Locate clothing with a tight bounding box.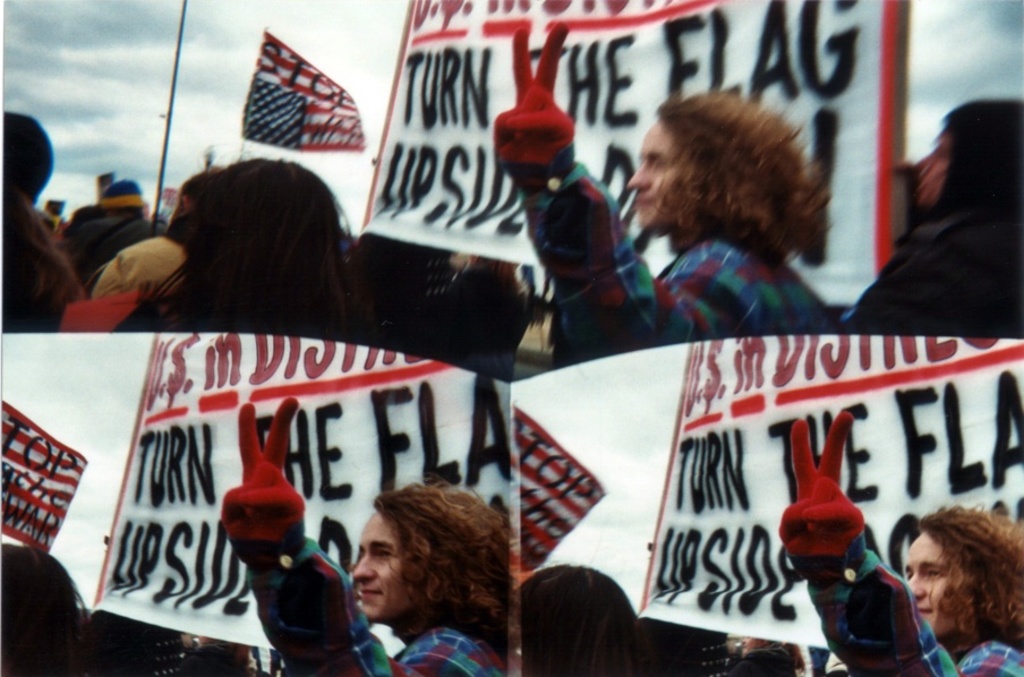
214, 516, 512, 676.
